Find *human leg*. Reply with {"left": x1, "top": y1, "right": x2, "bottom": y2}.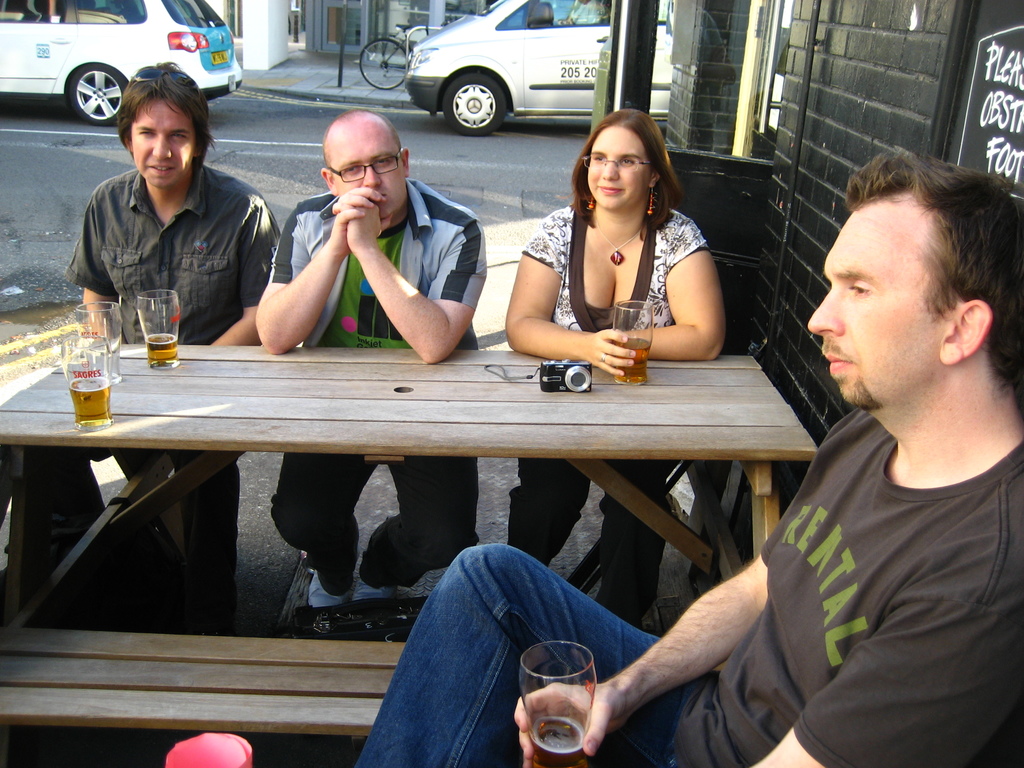
{"left": 265, "top": 447, "right": 372, "bottom": 603}.
